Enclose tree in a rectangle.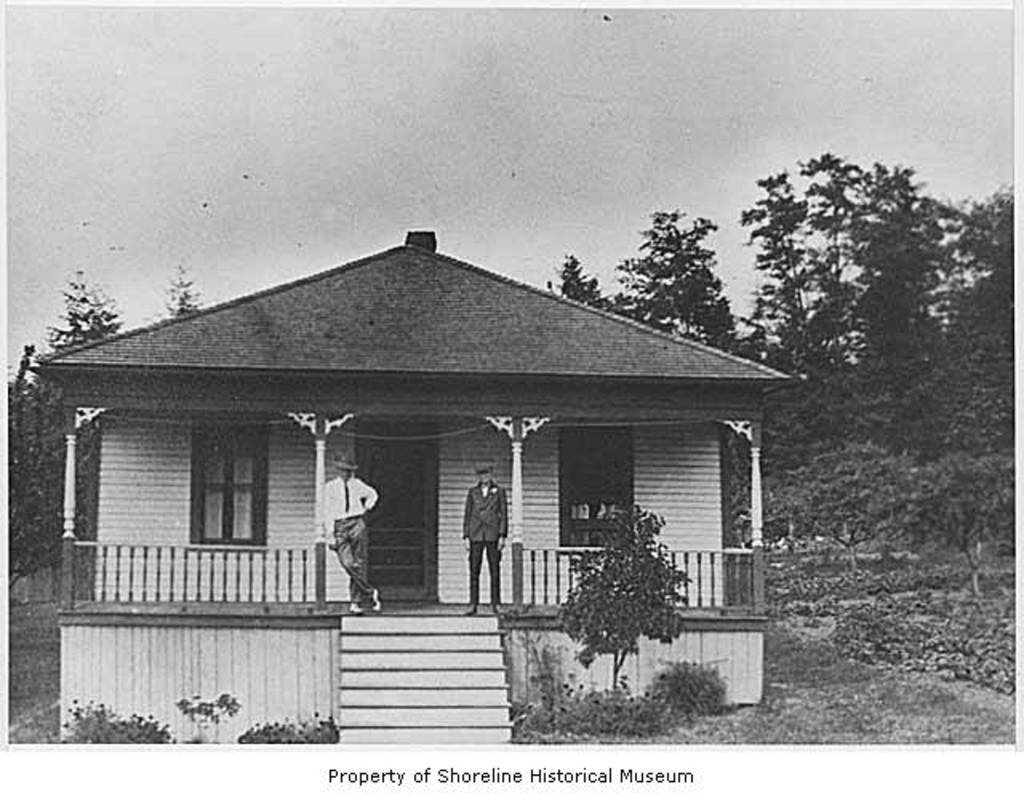
crop(874, 158, 981, 469).
